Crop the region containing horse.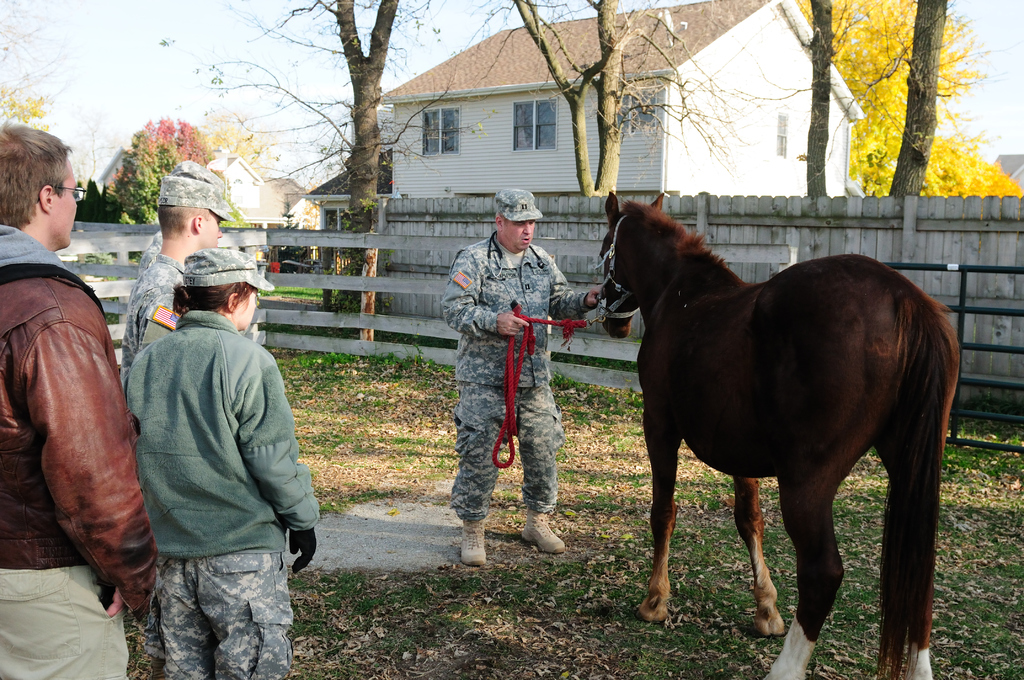
Crop region: 596/186/964/679.
